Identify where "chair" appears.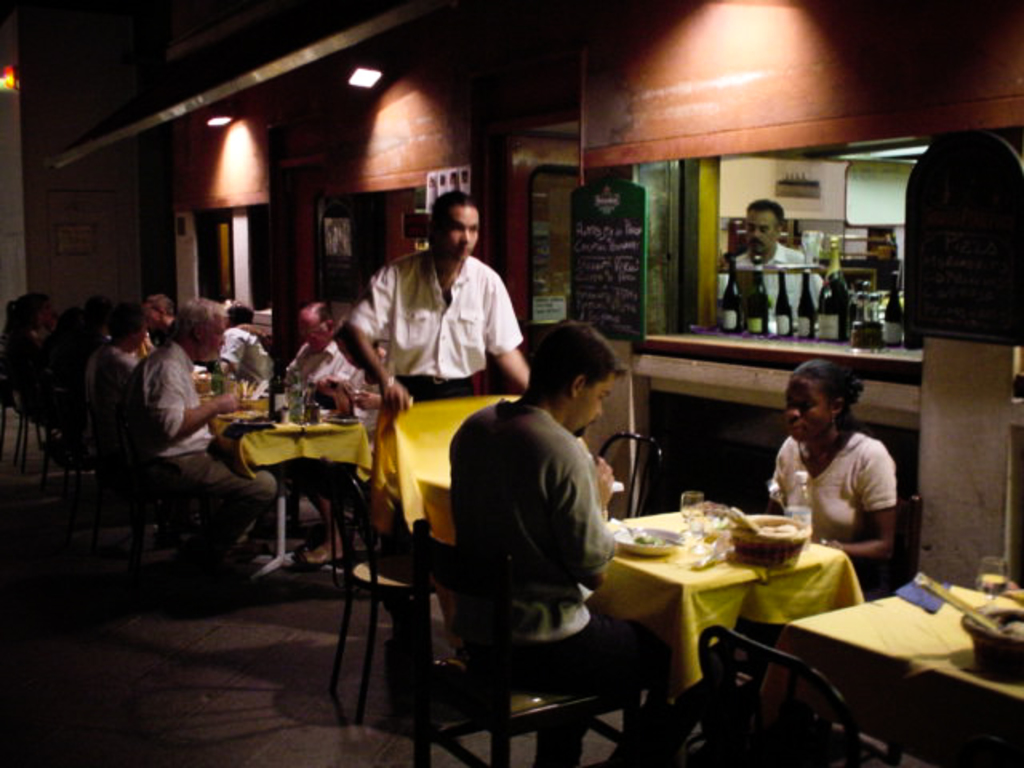
Appears at x1=62, y1=376, x2=266, y2=586.
